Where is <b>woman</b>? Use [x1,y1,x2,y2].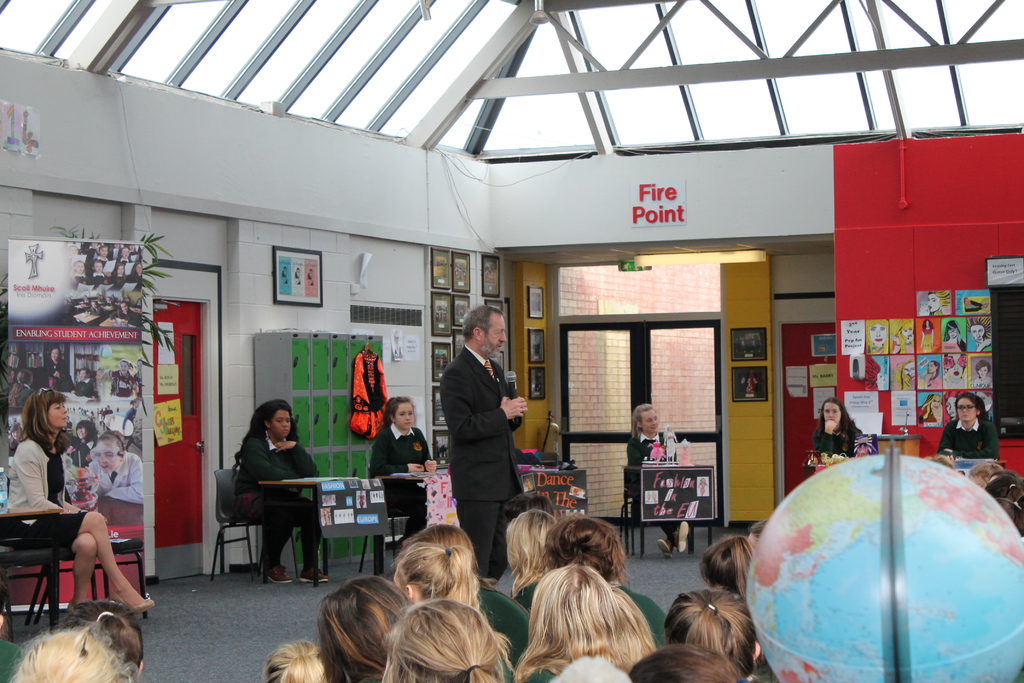
[385,541,520,682].
